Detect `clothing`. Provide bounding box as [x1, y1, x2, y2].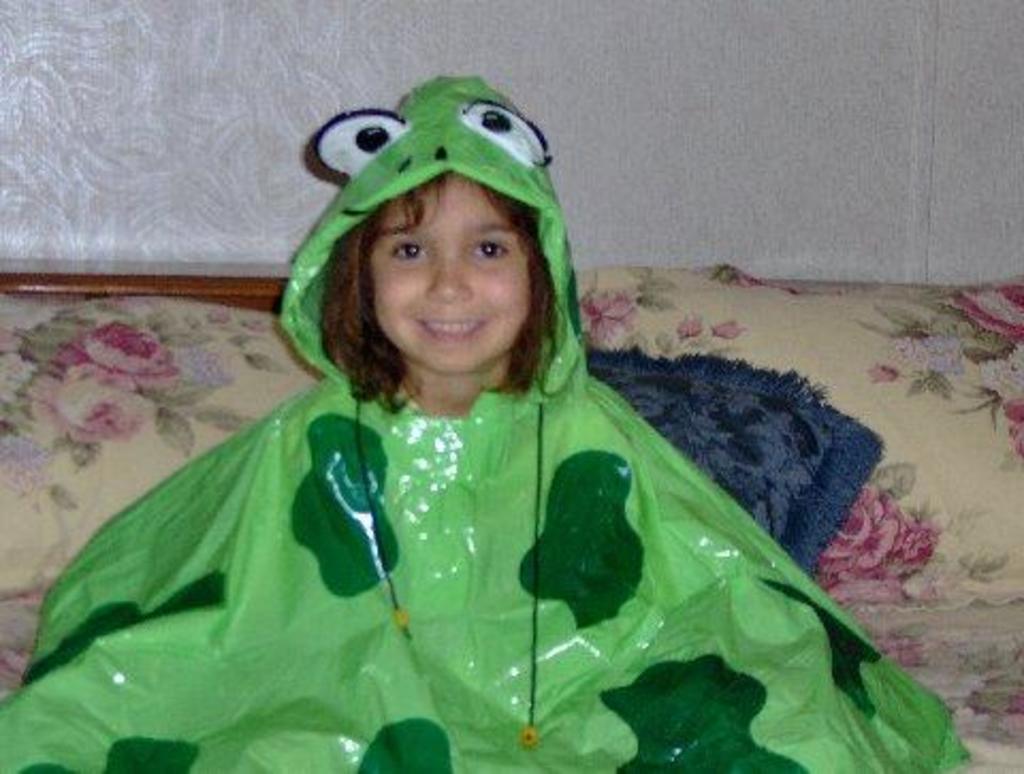
[0, 79, 966, 772].
